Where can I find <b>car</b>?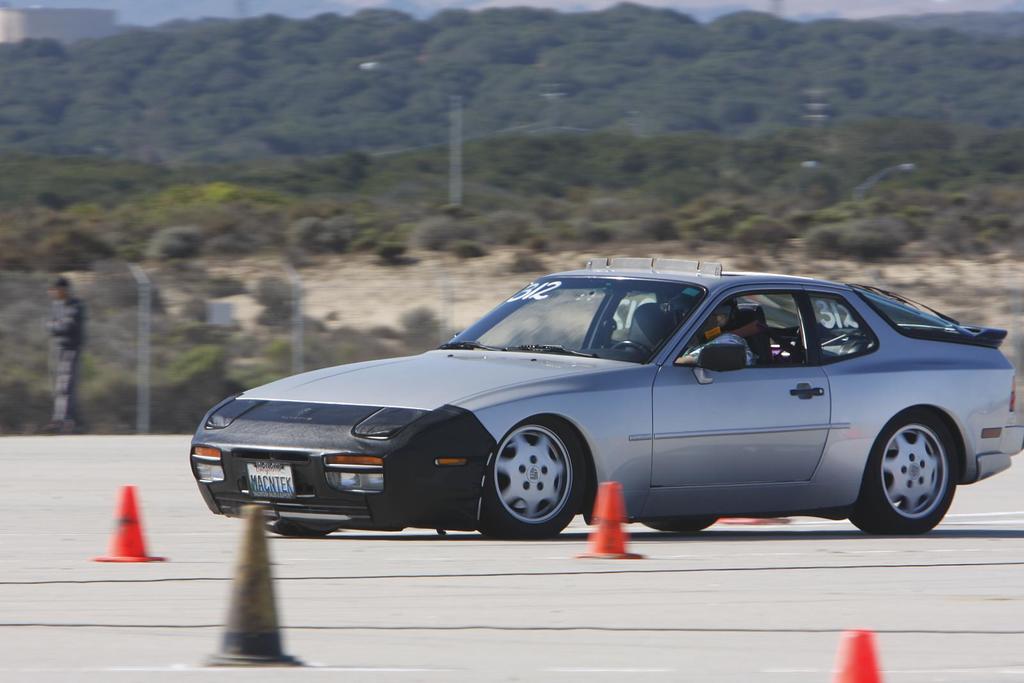
You can find it at Rect(185, 253, 1023, 540).
